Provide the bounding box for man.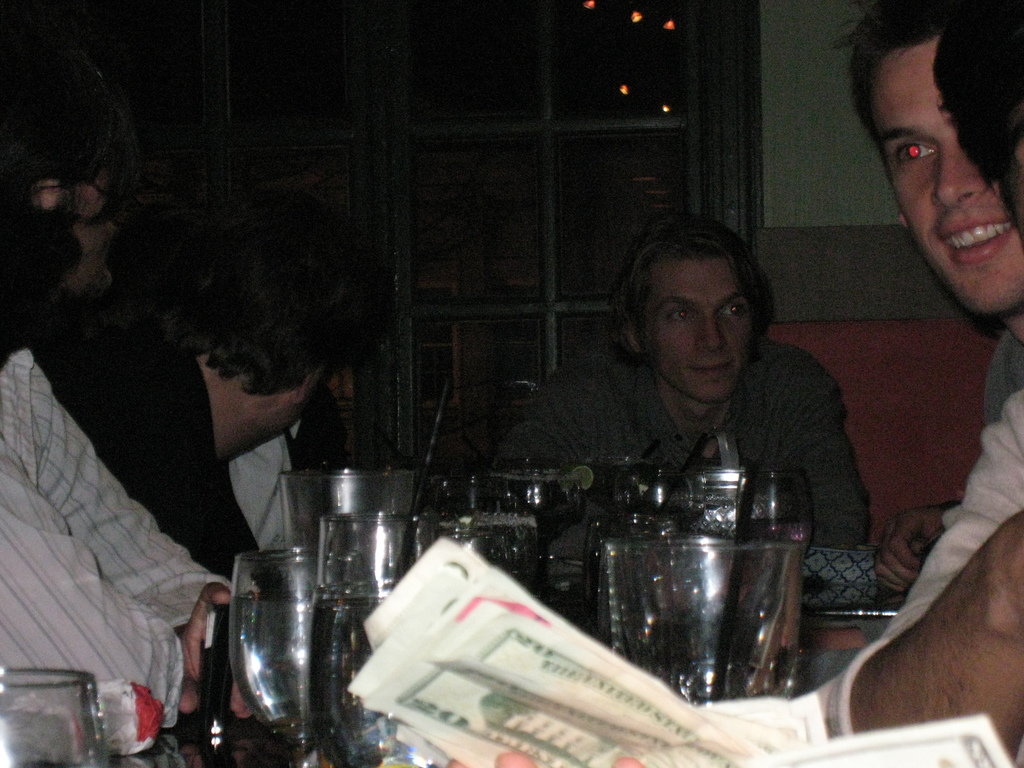
[x1=37, y1=193, x2=403, y2=577].
